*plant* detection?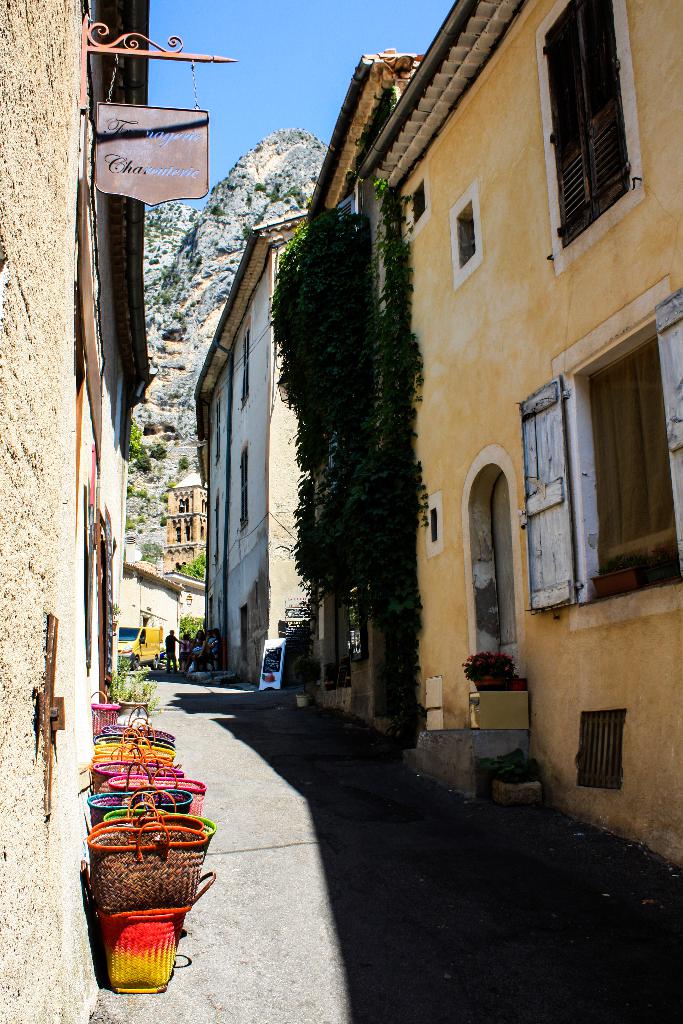
pyautogui.locateOnScreen(161, 295, 170, 305)
